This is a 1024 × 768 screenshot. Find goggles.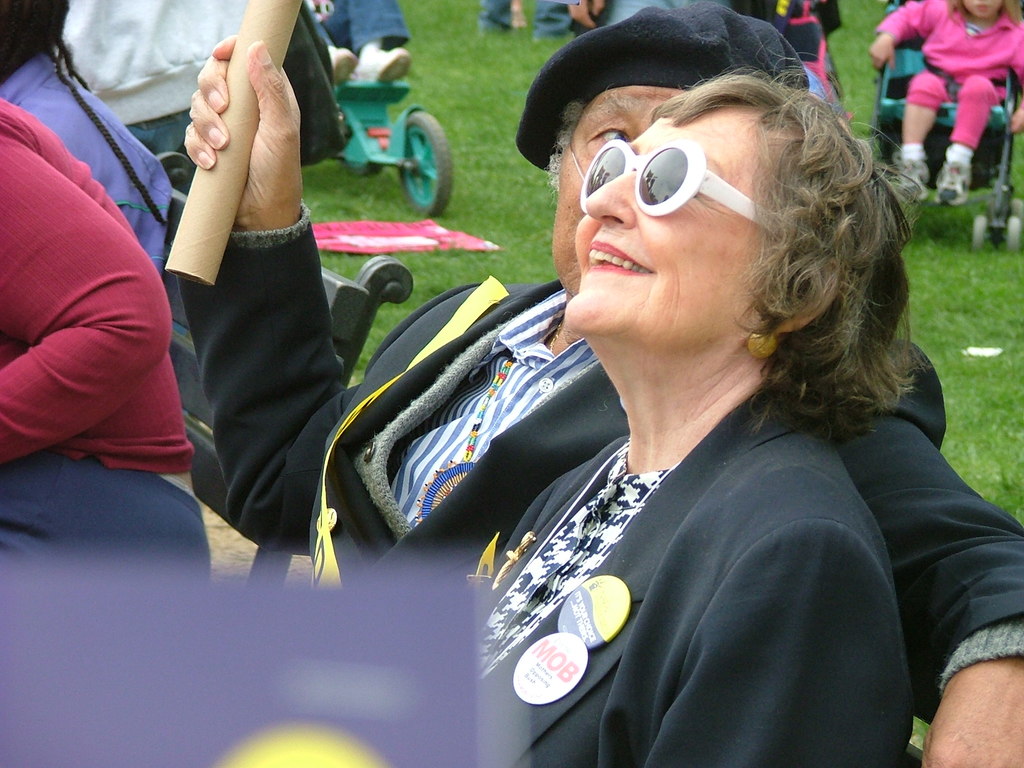
Bounding box: BBox(579, 134, 797, 248).
